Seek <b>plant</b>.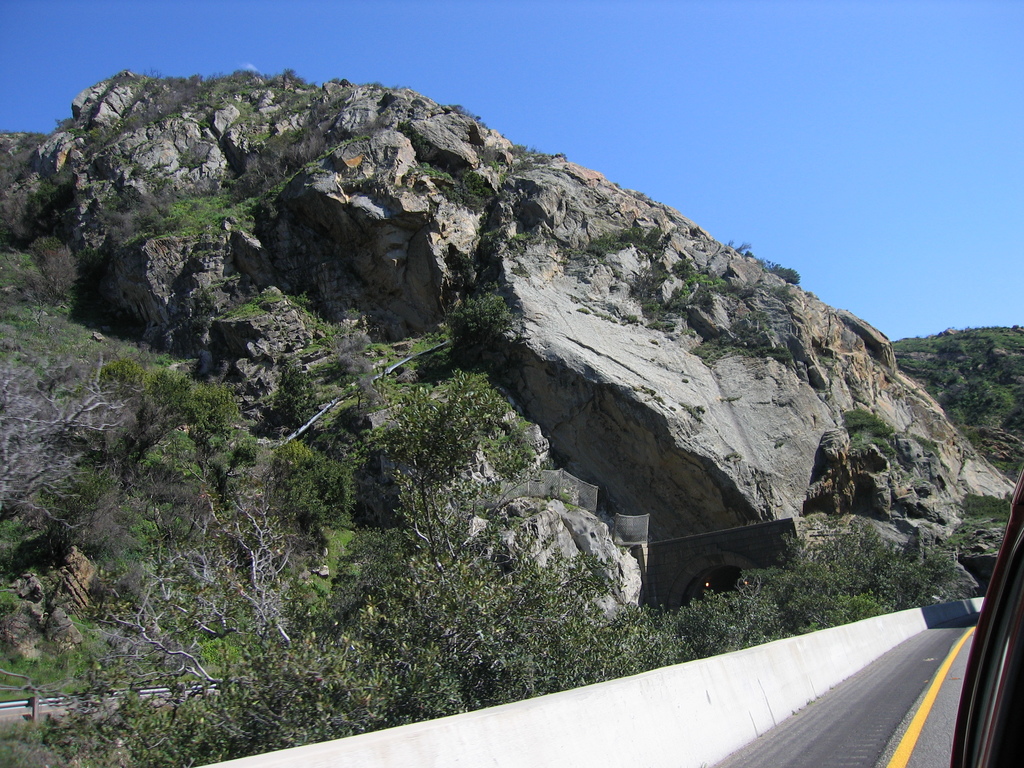
BBox(571, 305, 634, 326).
